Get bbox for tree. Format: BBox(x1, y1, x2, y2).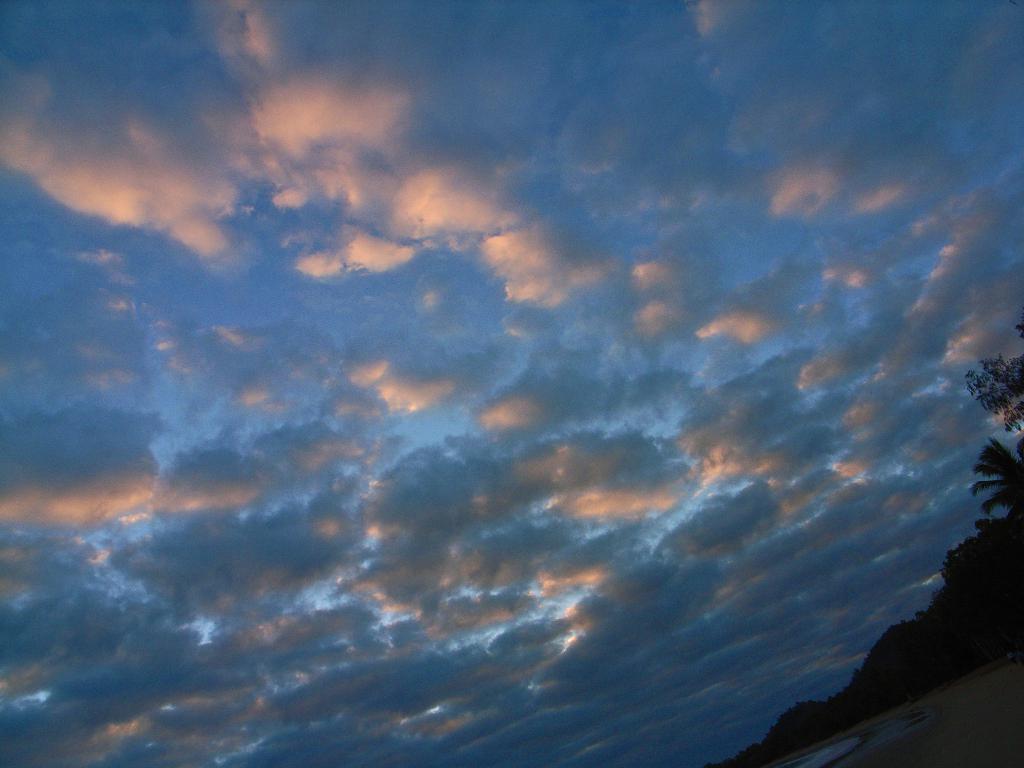
BBox(967, 315, 1023, 559).
